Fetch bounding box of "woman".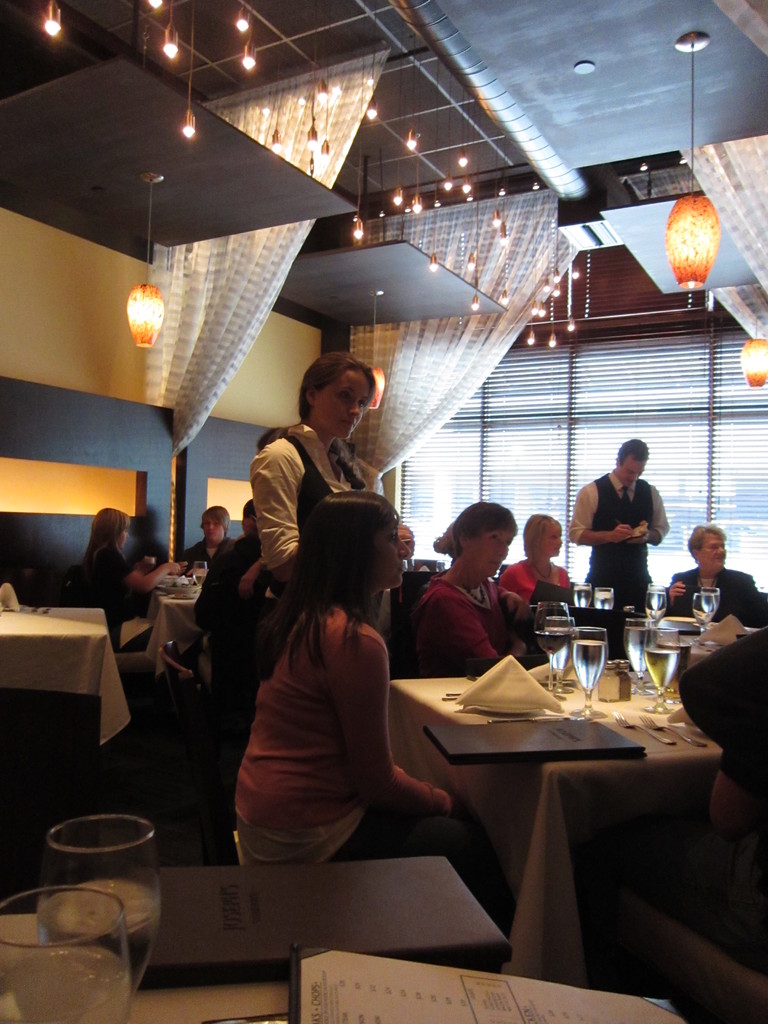
Bbox: Rect(410, 502, 520, 675).
